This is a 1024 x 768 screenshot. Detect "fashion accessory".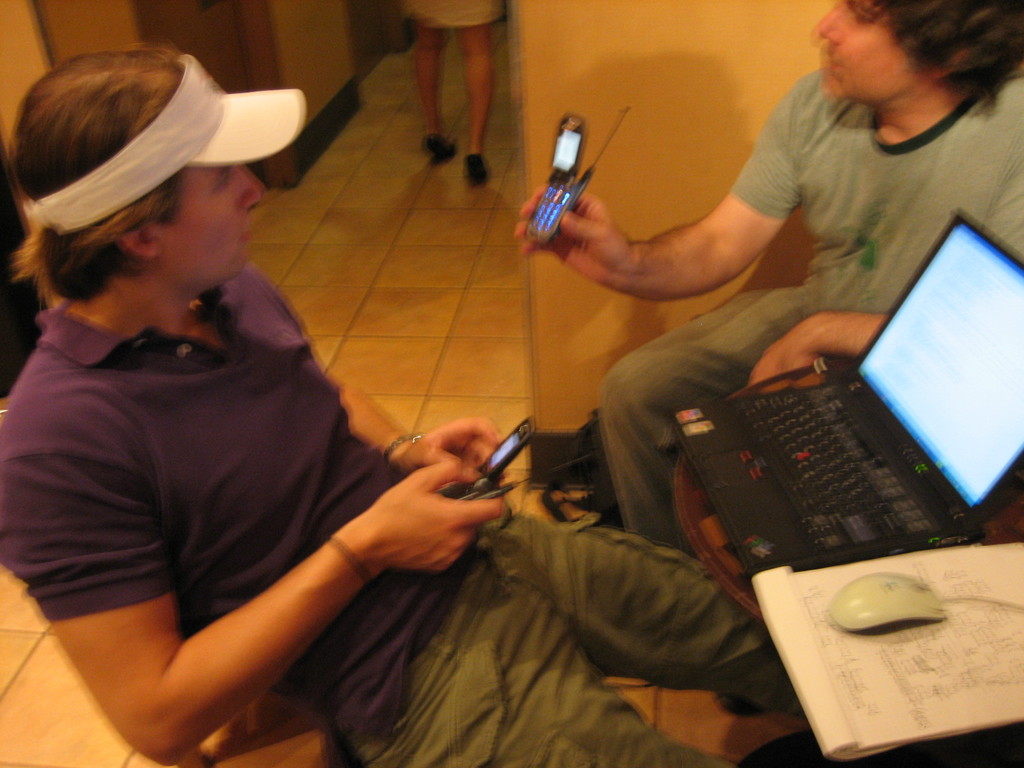
bbox=(19, 51, 307, 233).
